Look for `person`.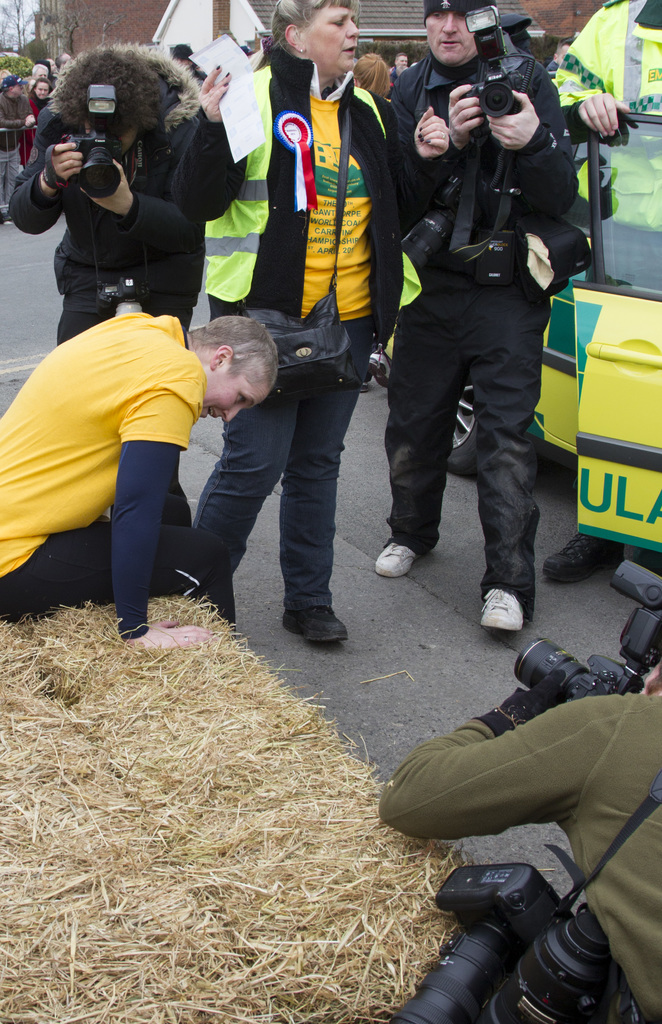
Found: 0,43,195,355.
